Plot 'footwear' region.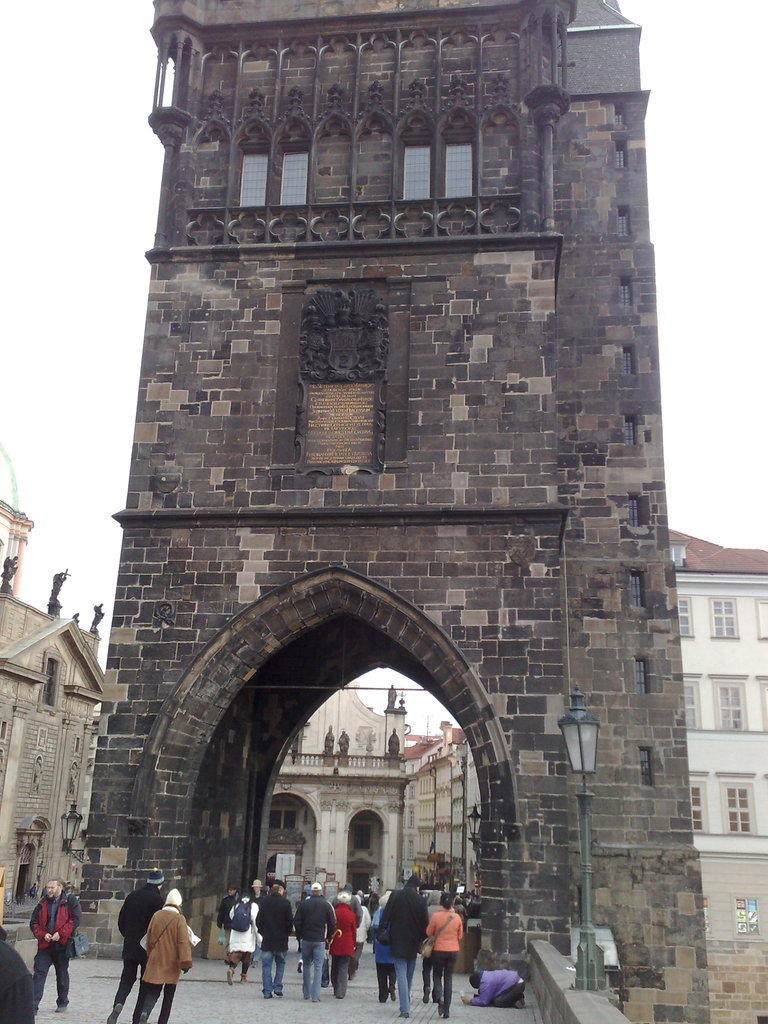
Plotted at (left=389, top=988, right=396, bottom=1000).
